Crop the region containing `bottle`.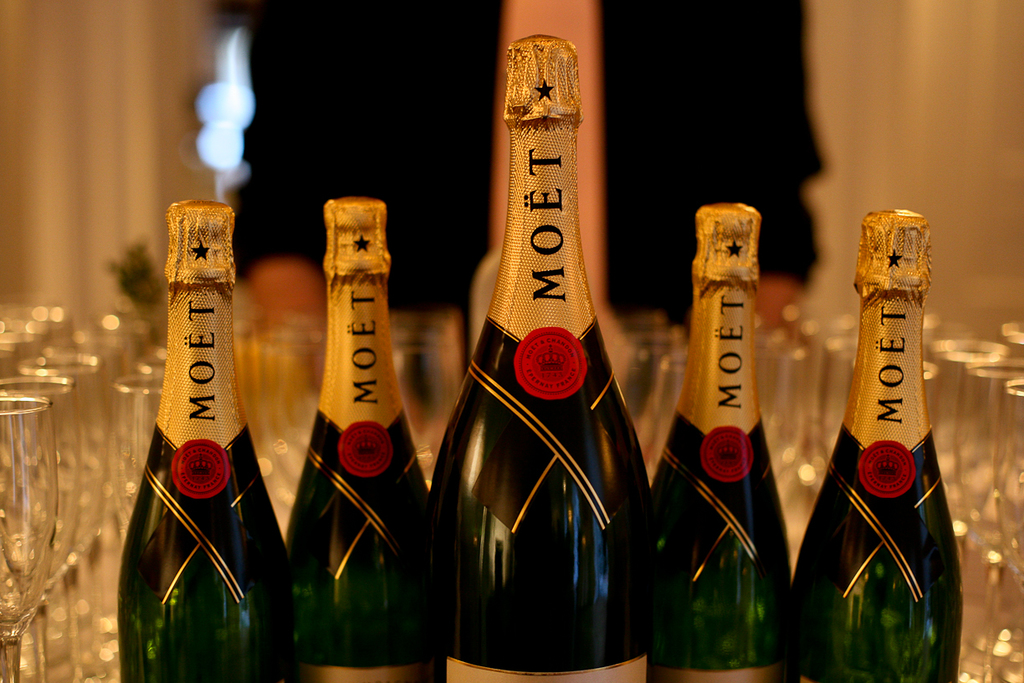
Crop region: (112,198,289,682).
